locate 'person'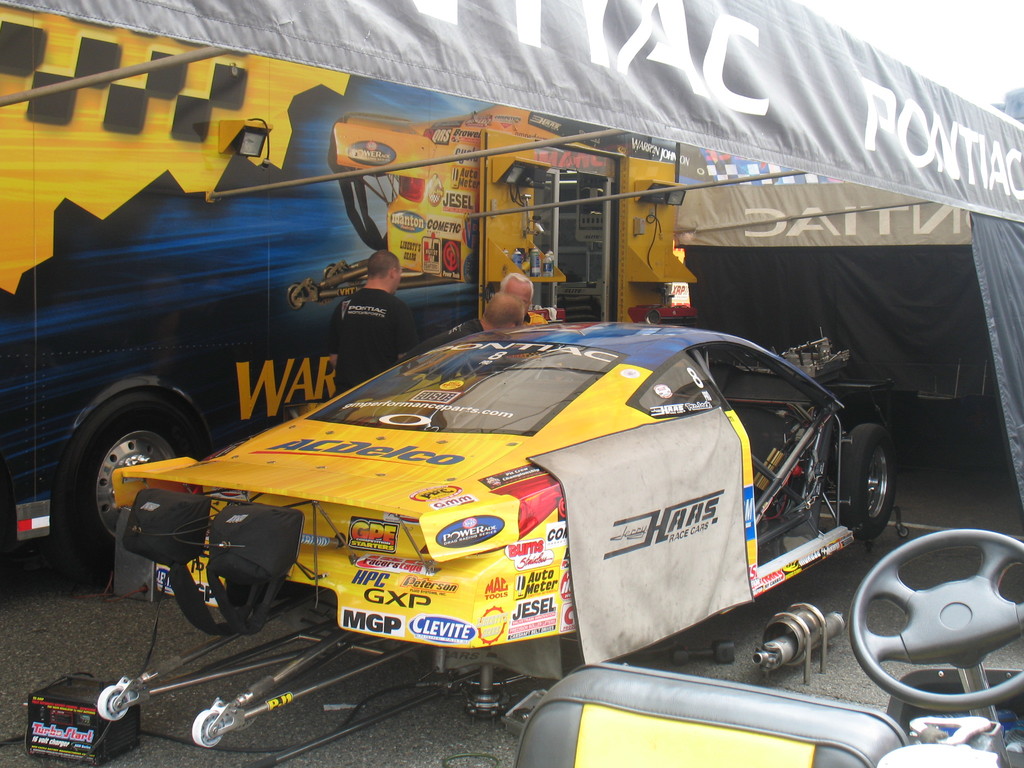
locate(499, 266, 550, 318)
